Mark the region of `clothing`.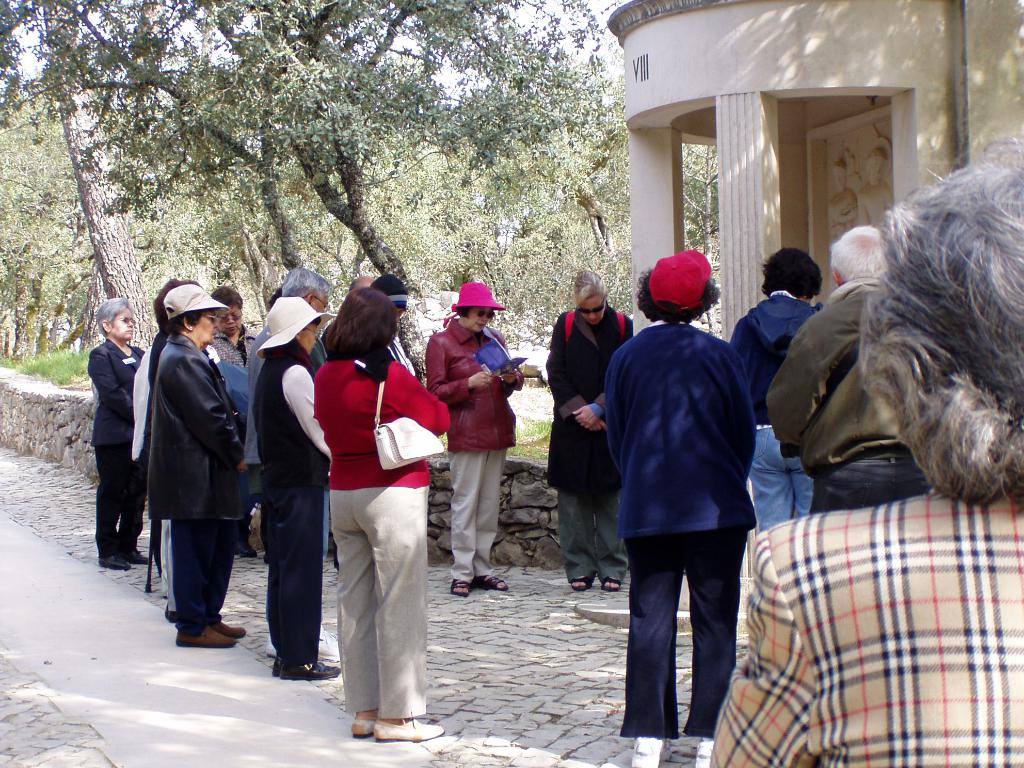
Region: crop(731, 289, 821, 524).
